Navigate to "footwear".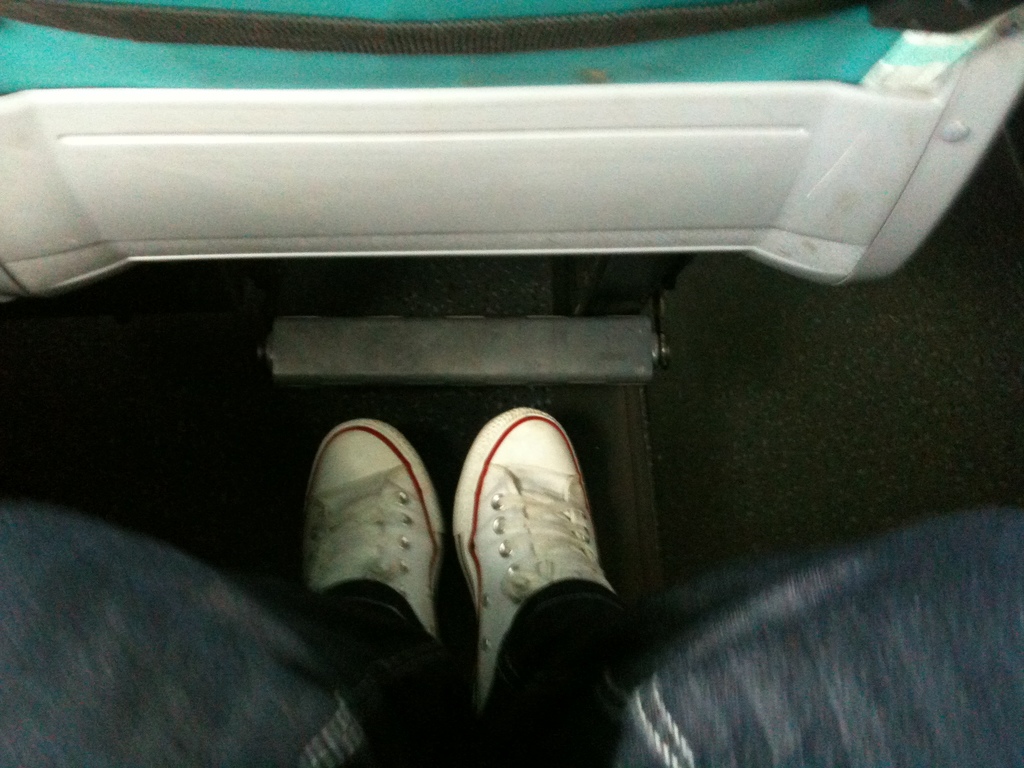
Navigation target: bbox=[296, 413, 440, 638].
